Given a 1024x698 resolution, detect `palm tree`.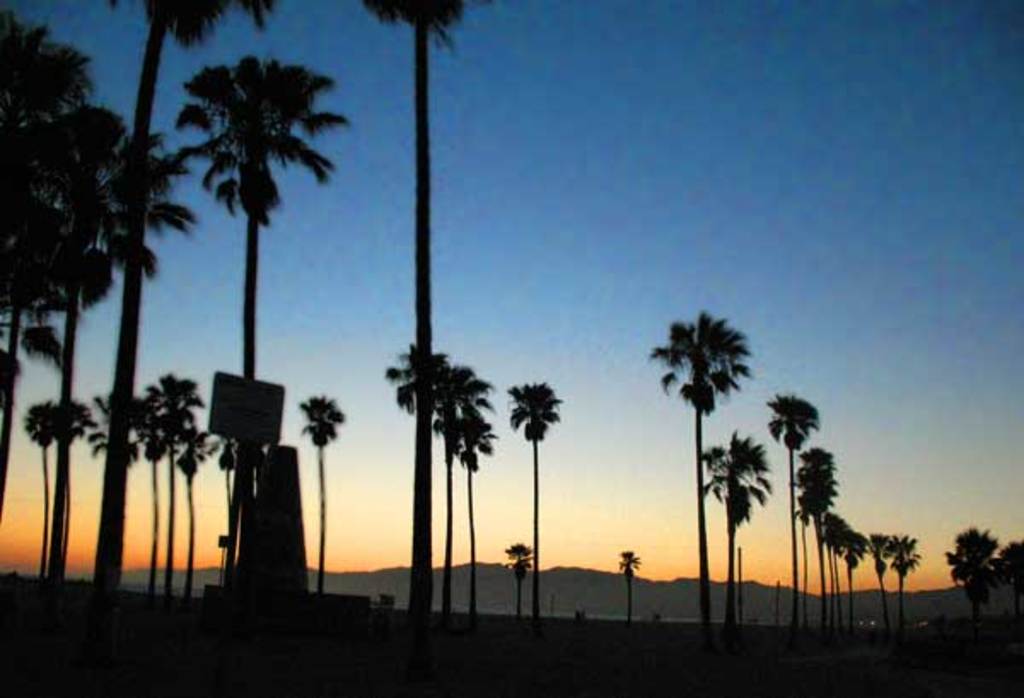
(left=509, top=527, right=538, bottom=626).
